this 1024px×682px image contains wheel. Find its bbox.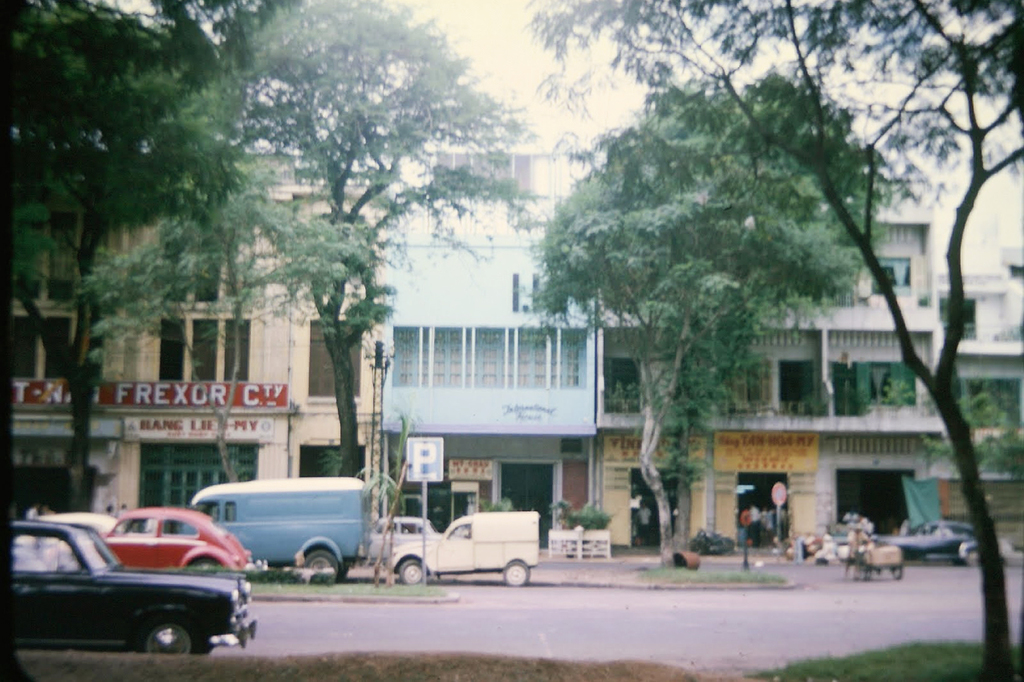
box=[186, 550, 223, 574].
